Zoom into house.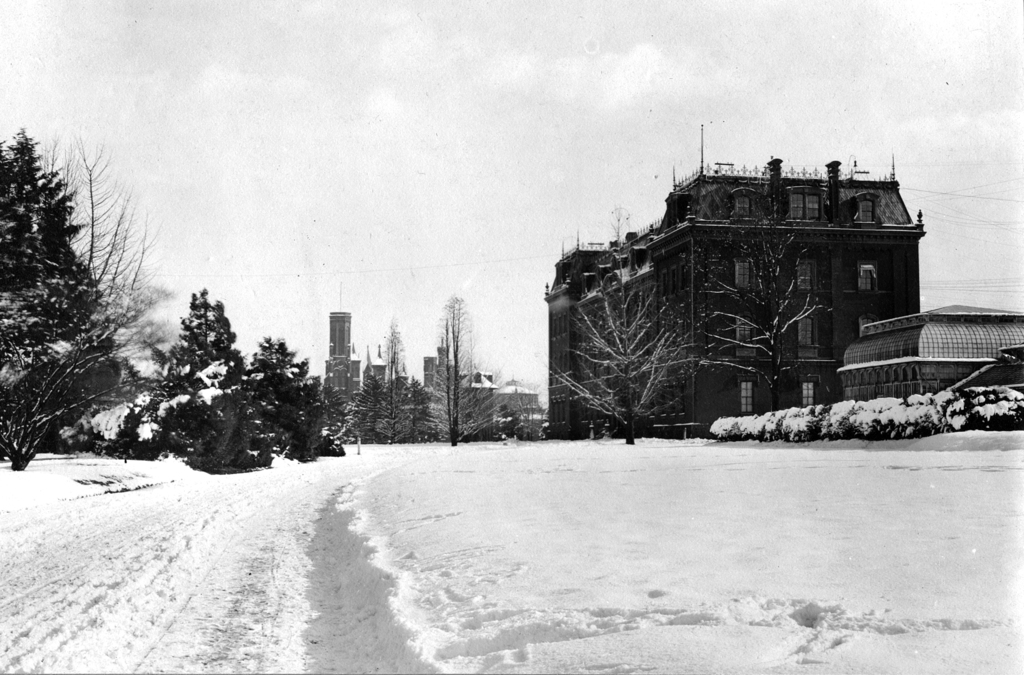
Zoom target: Rect(451, 370, 495, 423).
